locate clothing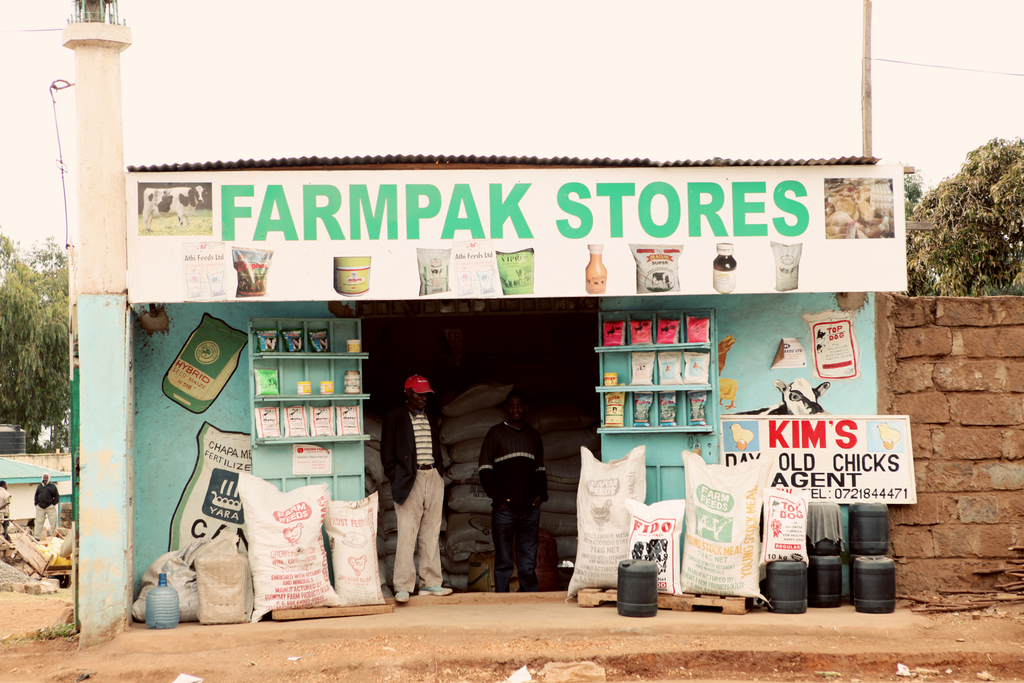
479/423/548/593
